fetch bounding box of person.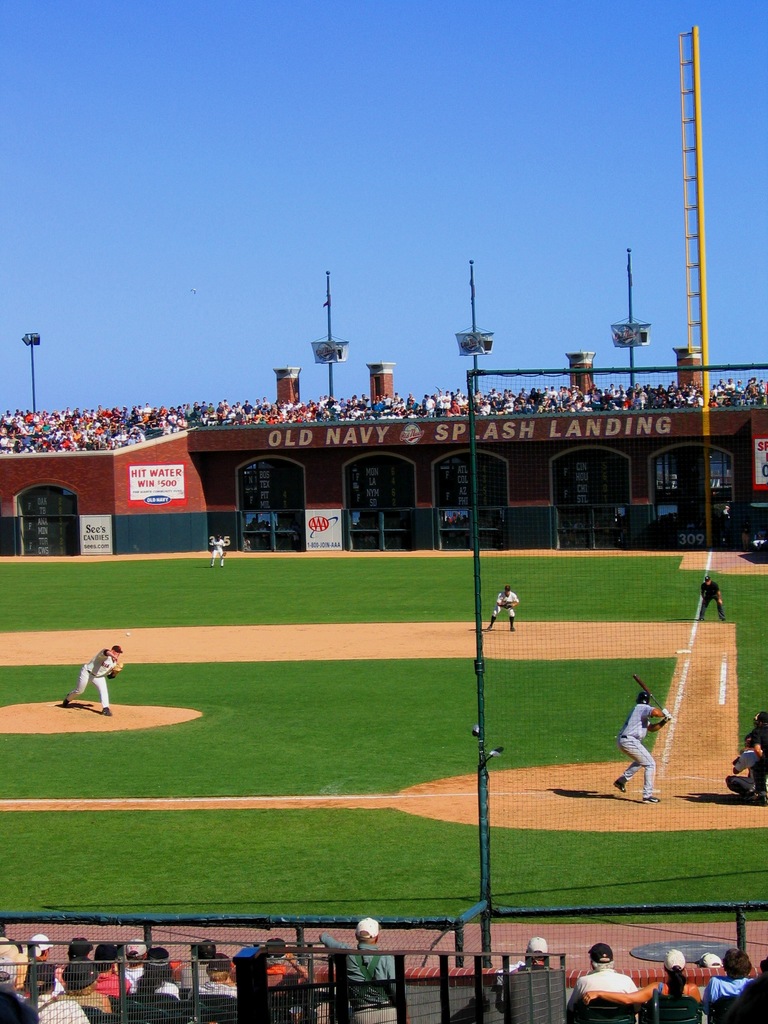
Bbox: Rect(484, 588, 520, 633).
